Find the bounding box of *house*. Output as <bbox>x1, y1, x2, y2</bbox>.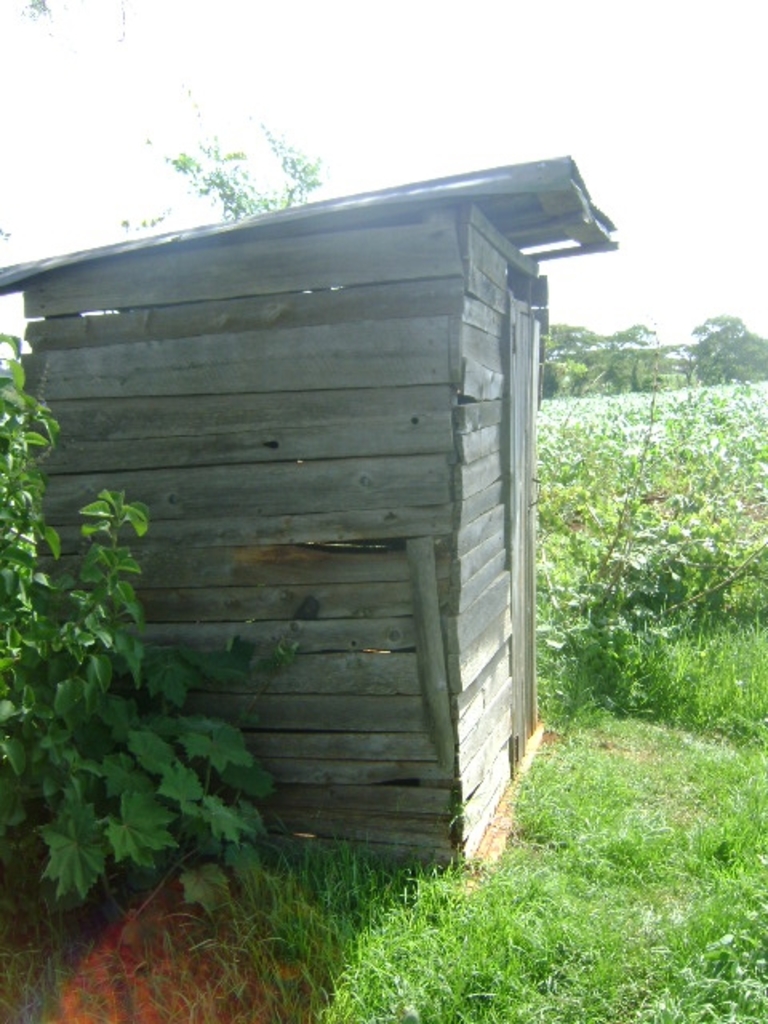
<bbox>0, 155, 621, 870</bbox>.
